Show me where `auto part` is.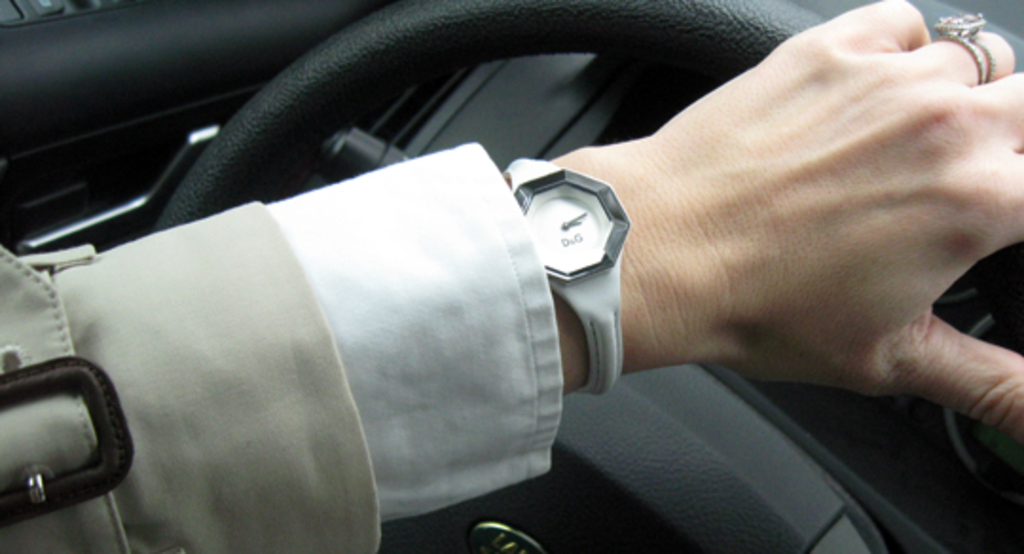
`auto part` is at [x1=51, y1=13, x2=751, y2=537].
